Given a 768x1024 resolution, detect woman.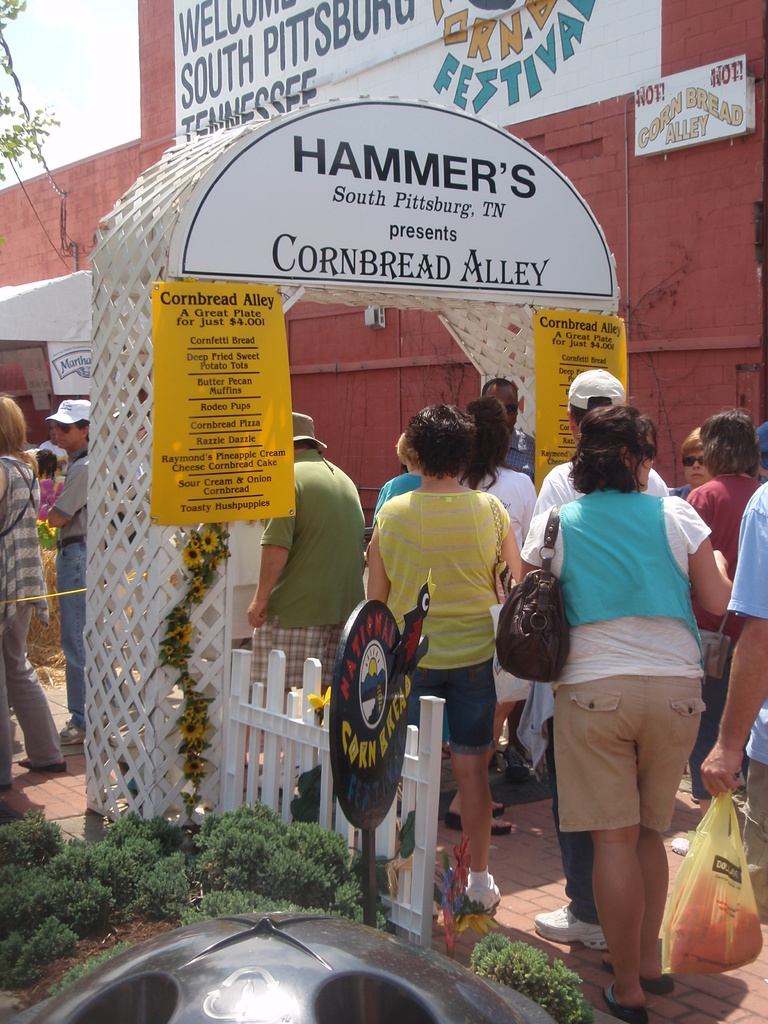
(506, 403, 735, 1022).
